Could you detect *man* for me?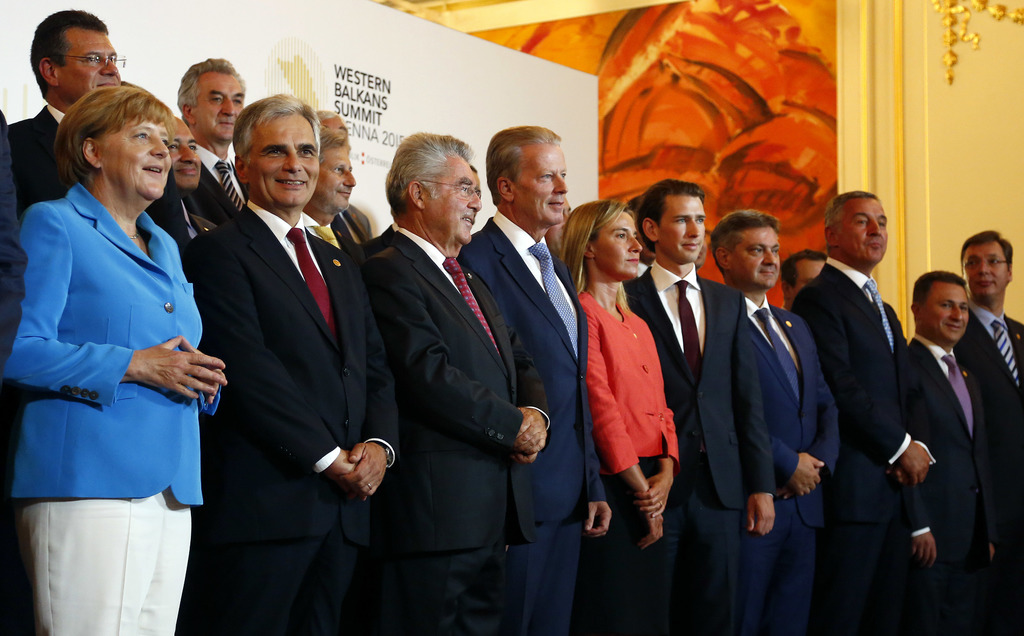
Detection result: [181,93,398,635].
